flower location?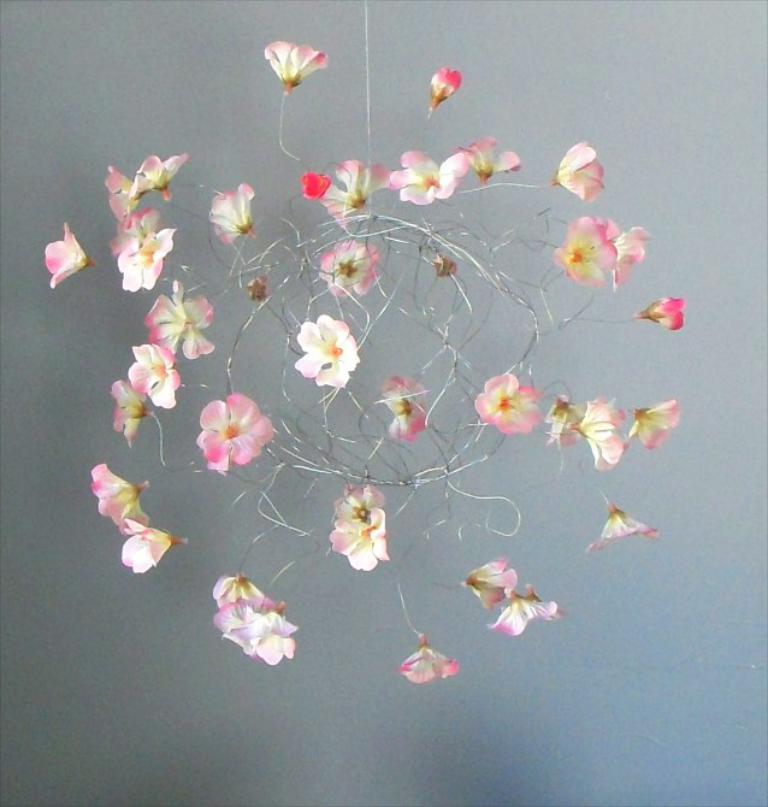
<region>321, 164, 379, 213</region>
